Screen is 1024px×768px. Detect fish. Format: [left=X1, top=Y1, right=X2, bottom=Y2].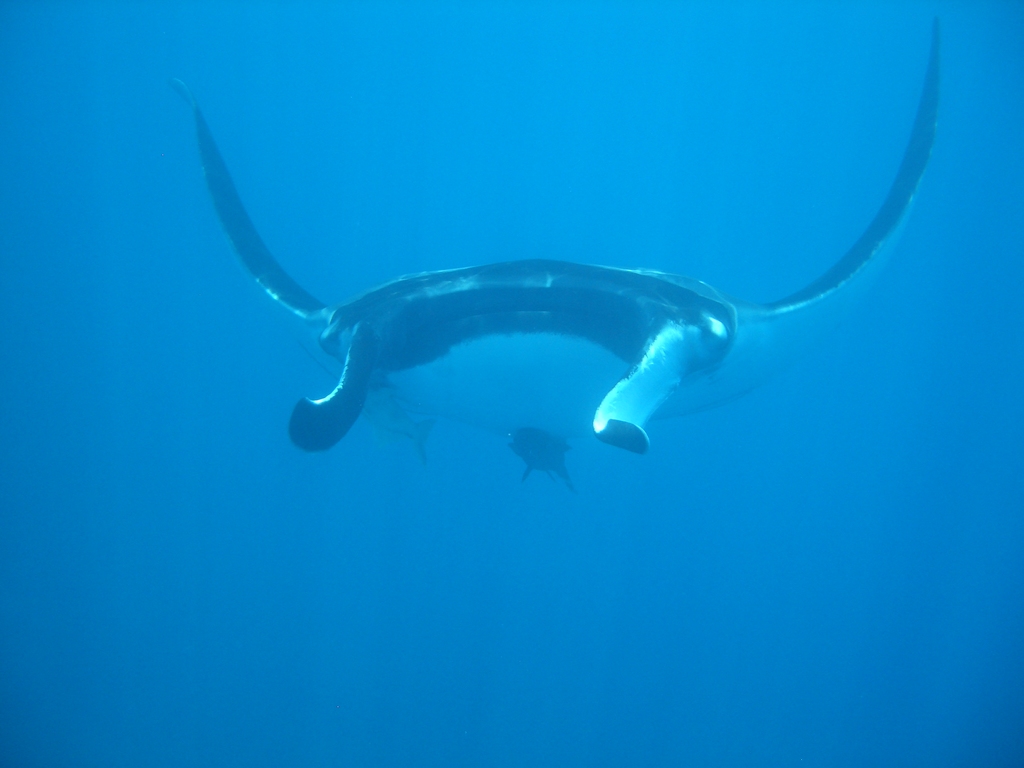
[left=508, top=420, right=577, bottom=496].
